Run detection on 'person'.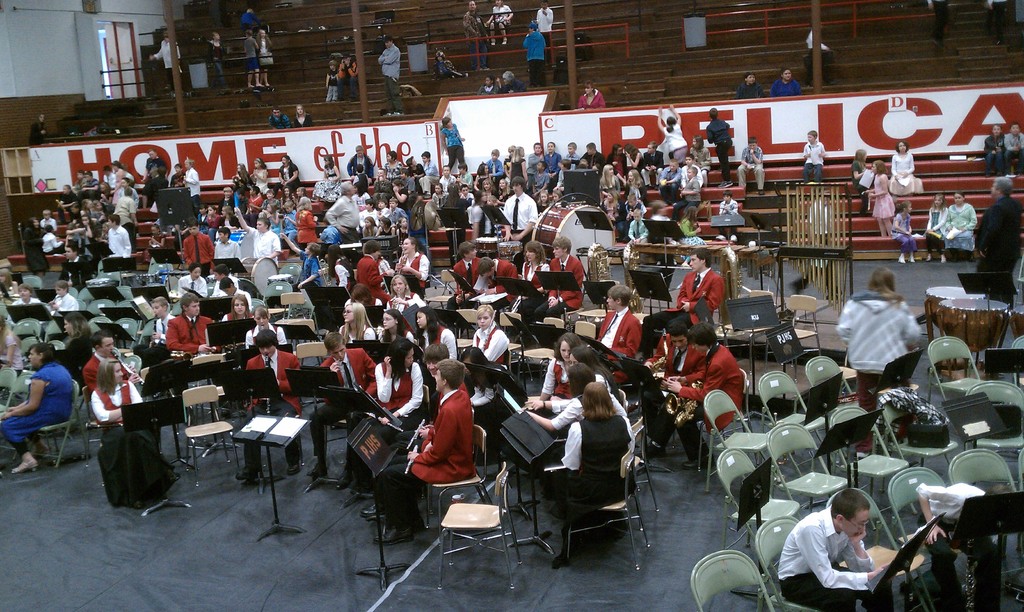
Result: (1007,120,1023,166).
